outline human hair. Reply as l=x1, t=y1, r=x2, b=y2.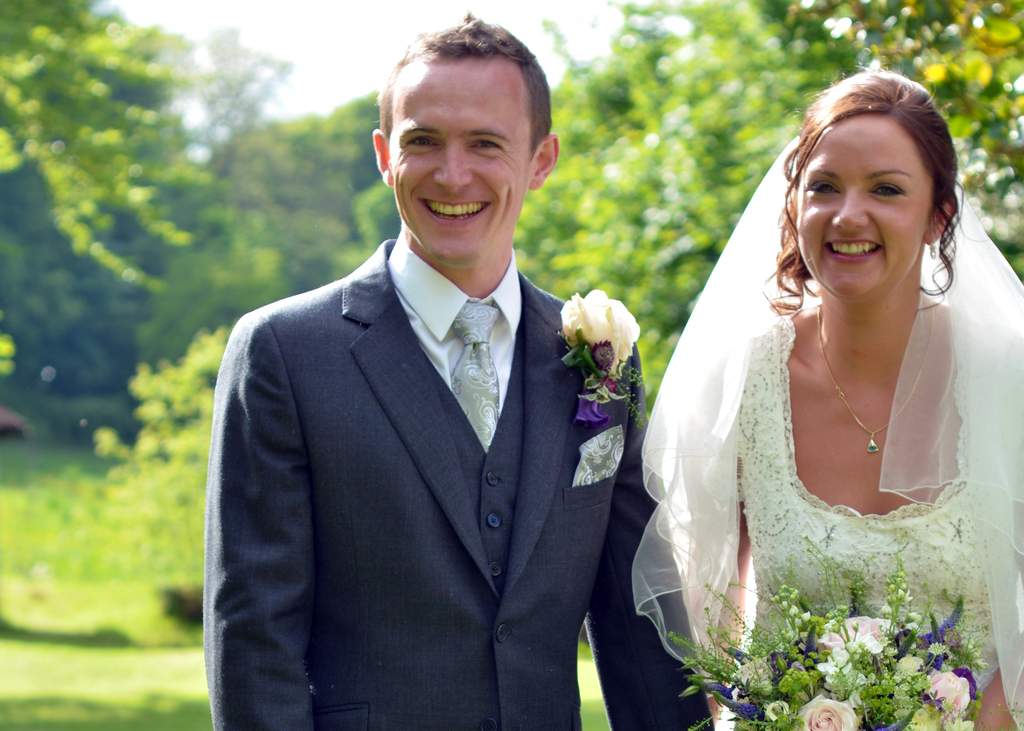
l=793, t=67, r=987, b=291.
